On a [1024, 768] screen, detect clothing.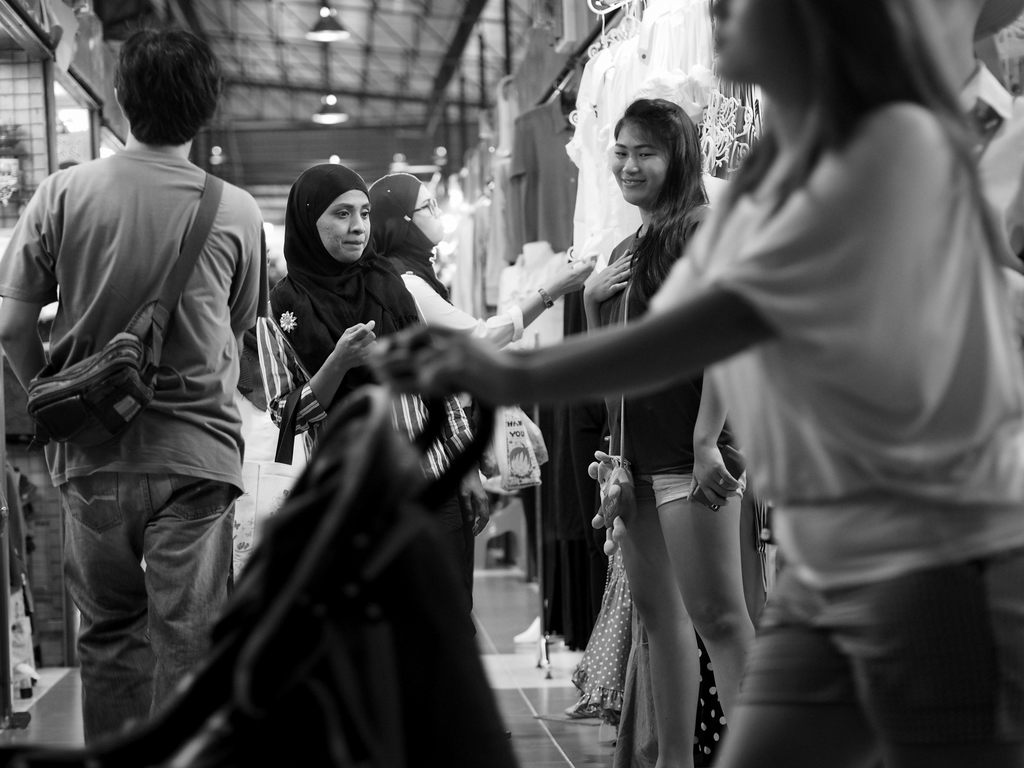
detection(369, 172, 523, 348).
